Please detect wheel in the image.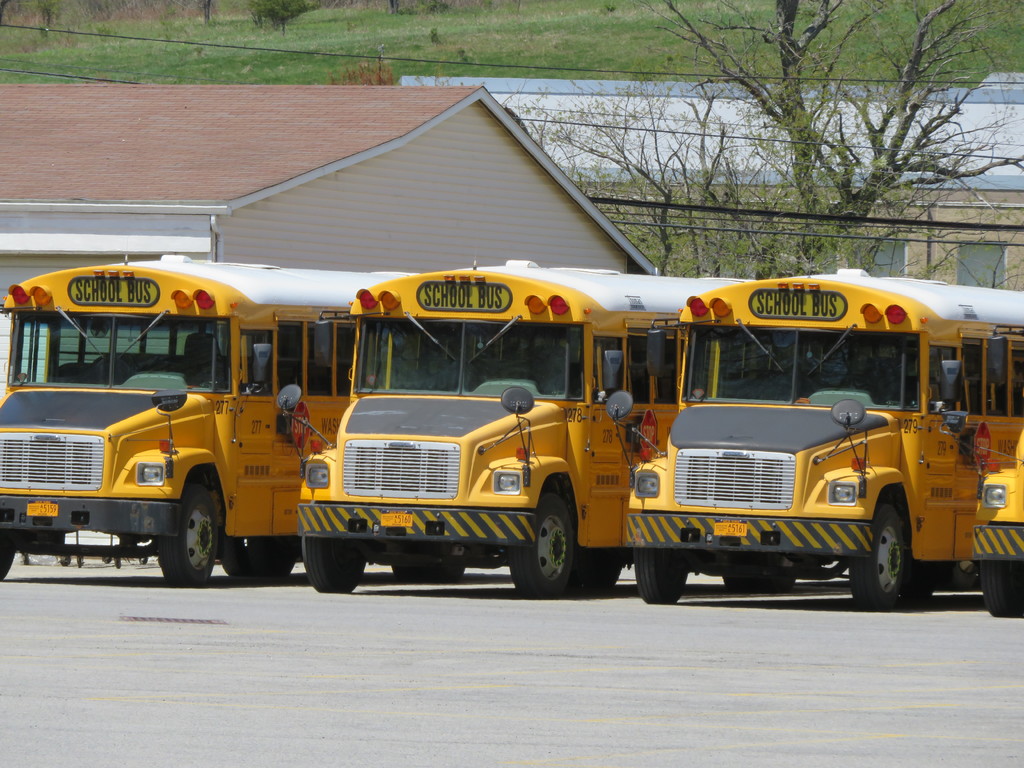
box=[857, 507, 915, 611].
